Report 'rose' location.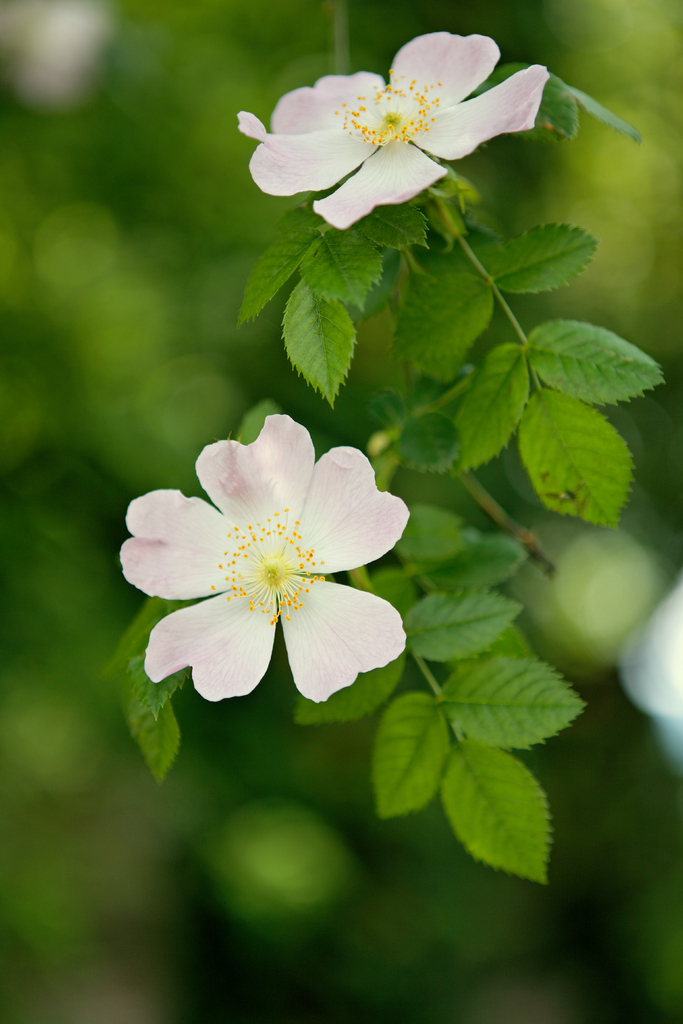
Report: <bbox>115, 410, 409, 701</bbox>.
